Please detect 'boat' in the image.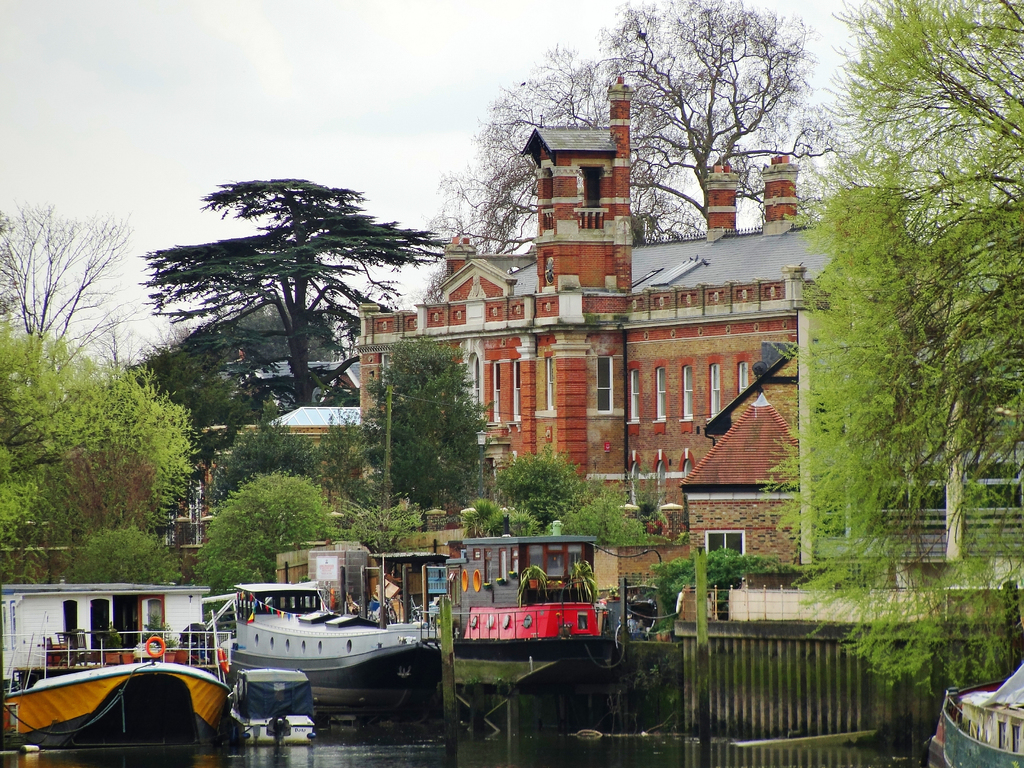
BBox(225, 668, 316, 746).
